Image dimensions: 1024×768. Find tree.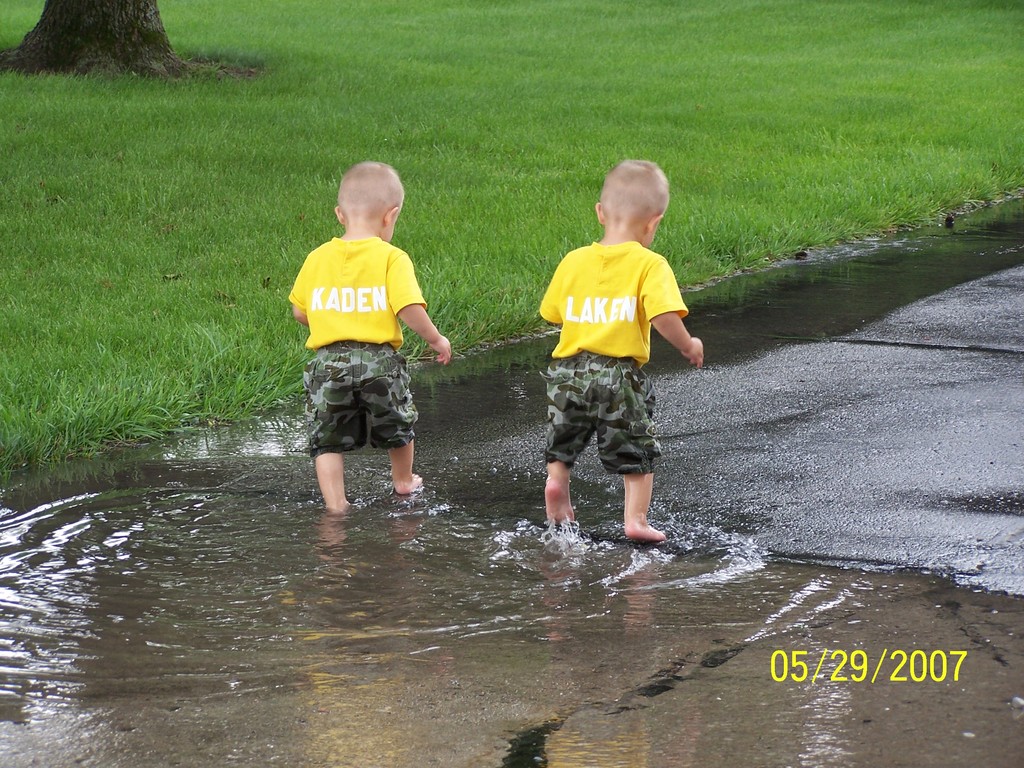
crop(7, 0, 195, 73).
